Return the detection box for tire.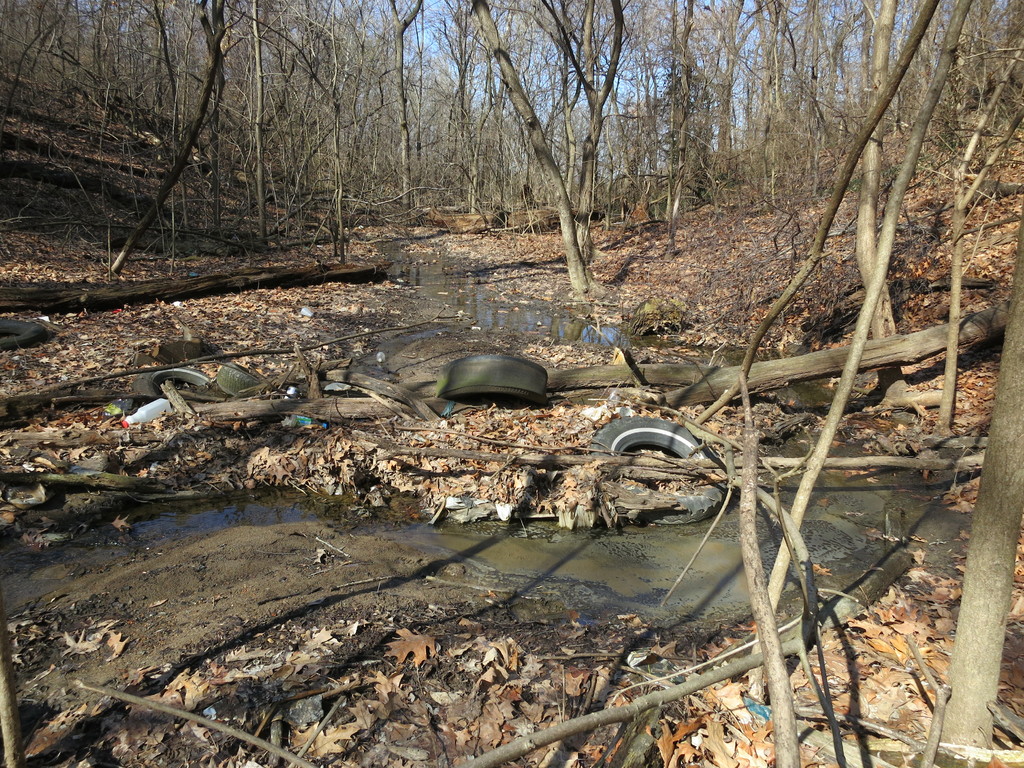
(433, 352, 550, 408).
